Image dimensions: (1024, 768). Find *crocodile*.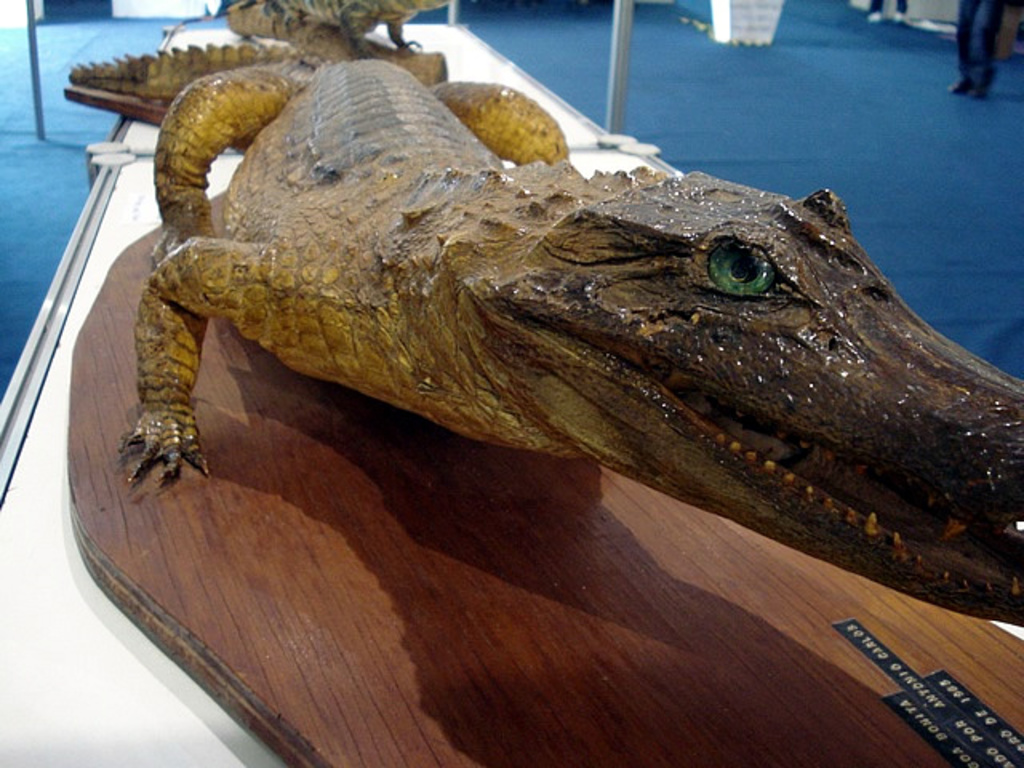
Rect(66, 45, 1022, 629).
